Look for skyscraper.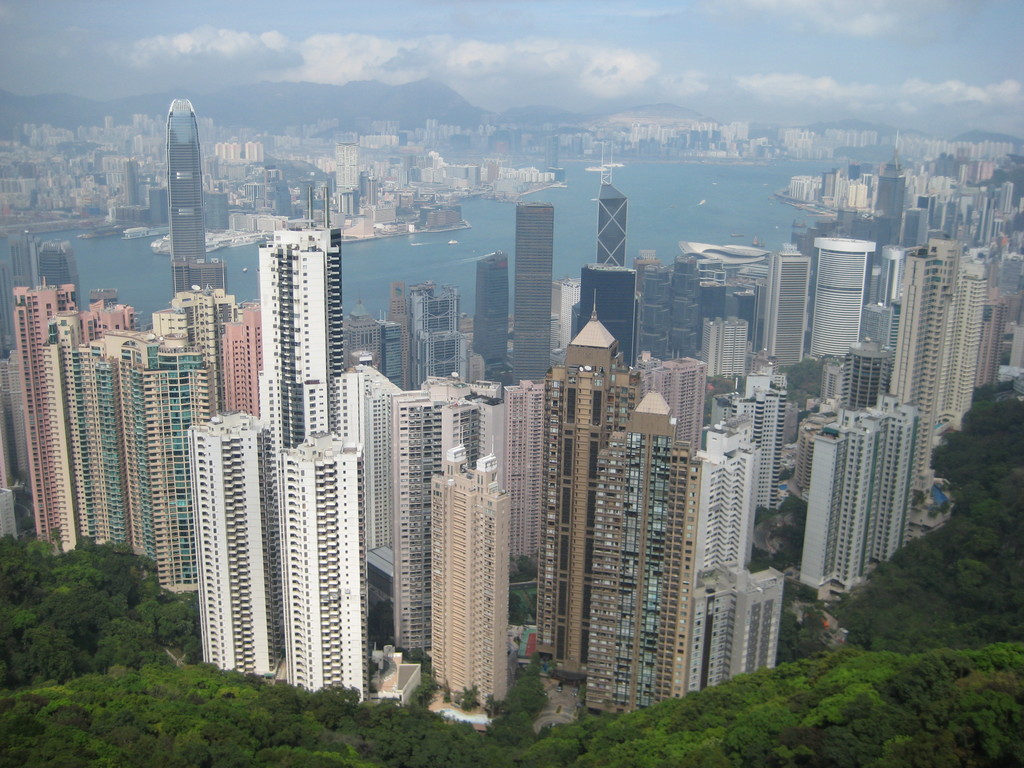
Found: {"left": 182, "top": 287, "right": 244, "bottom": 372}.
